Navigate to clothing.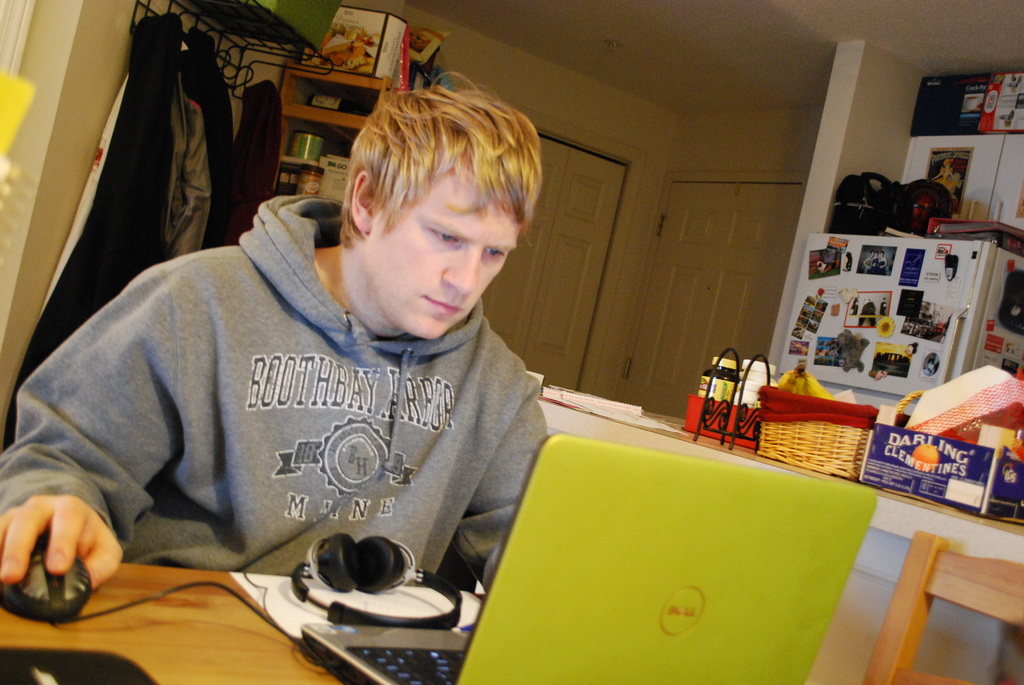
Navigation target: (164, 35, 234, 261).
